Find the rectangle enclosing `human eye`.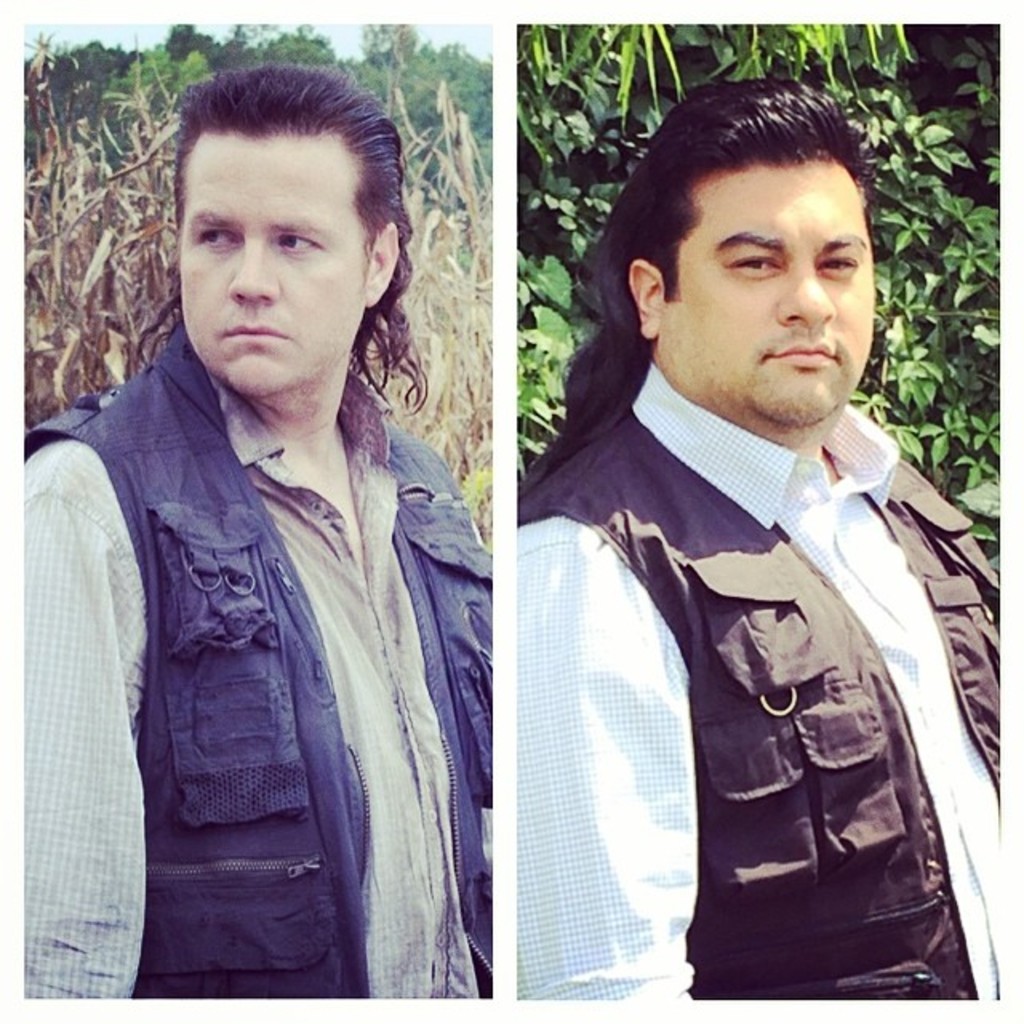
BBox(818, 248, 861, 278).
